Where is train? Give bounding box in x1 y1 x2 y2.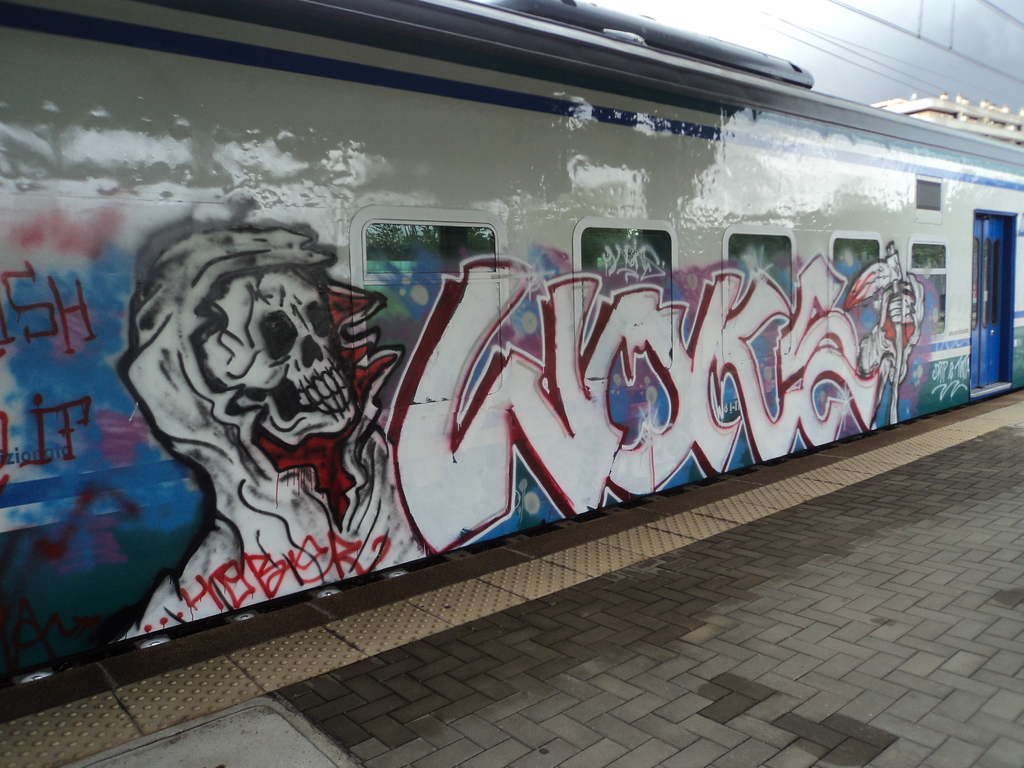
0 0 1023 682.
